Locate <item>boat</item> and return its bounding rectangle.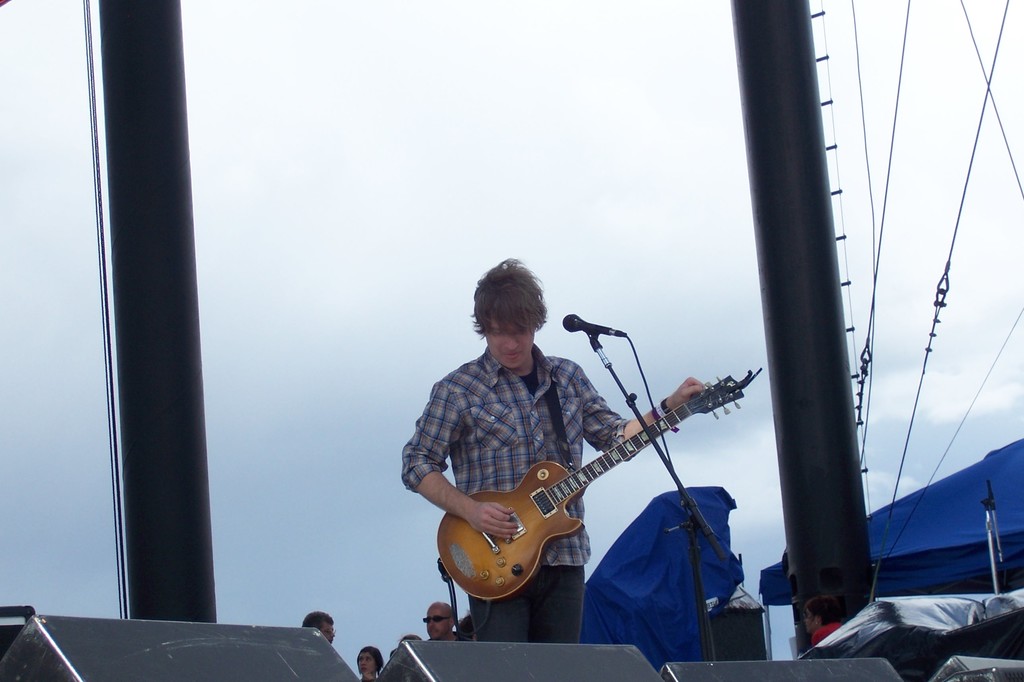
select_region(0, 0, 1023, 681).
